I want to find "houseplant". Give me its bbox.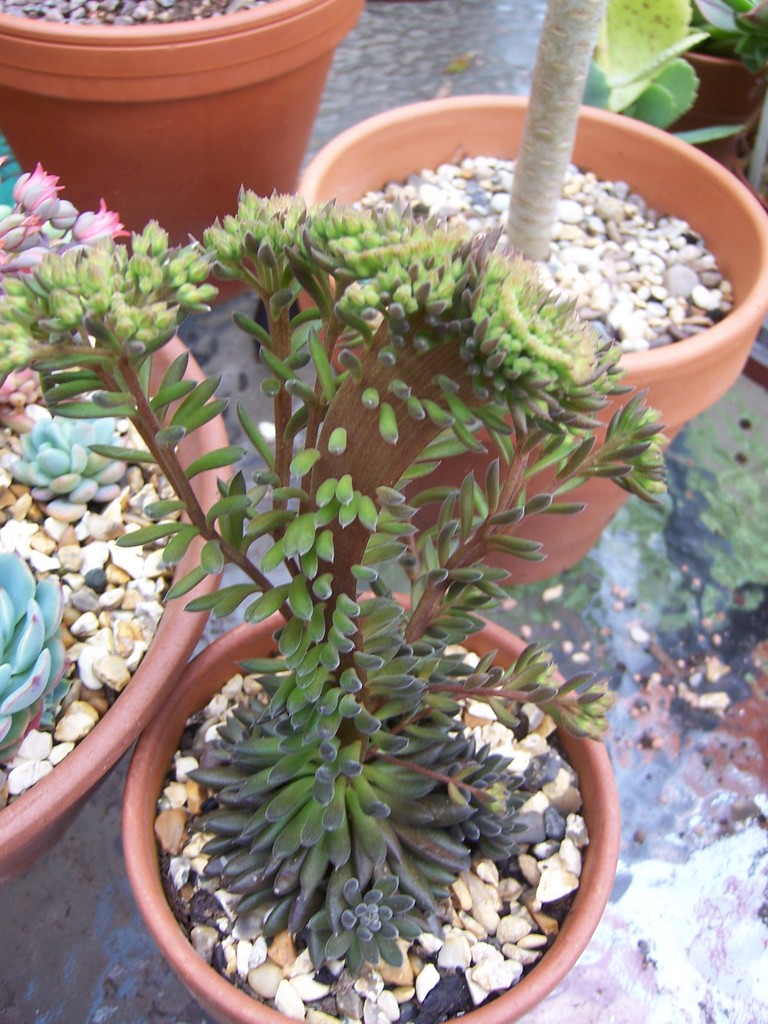
287, 0, 767, 582.
